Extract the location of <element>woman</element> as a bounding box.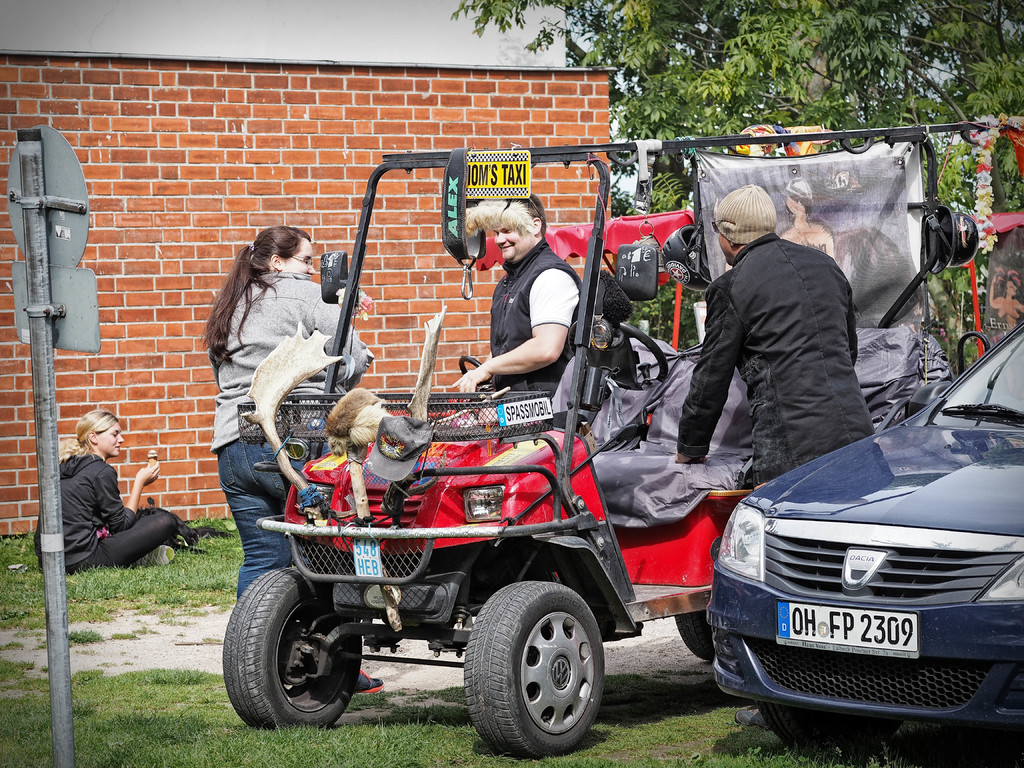
select_region(35, 410, 180, 574).
